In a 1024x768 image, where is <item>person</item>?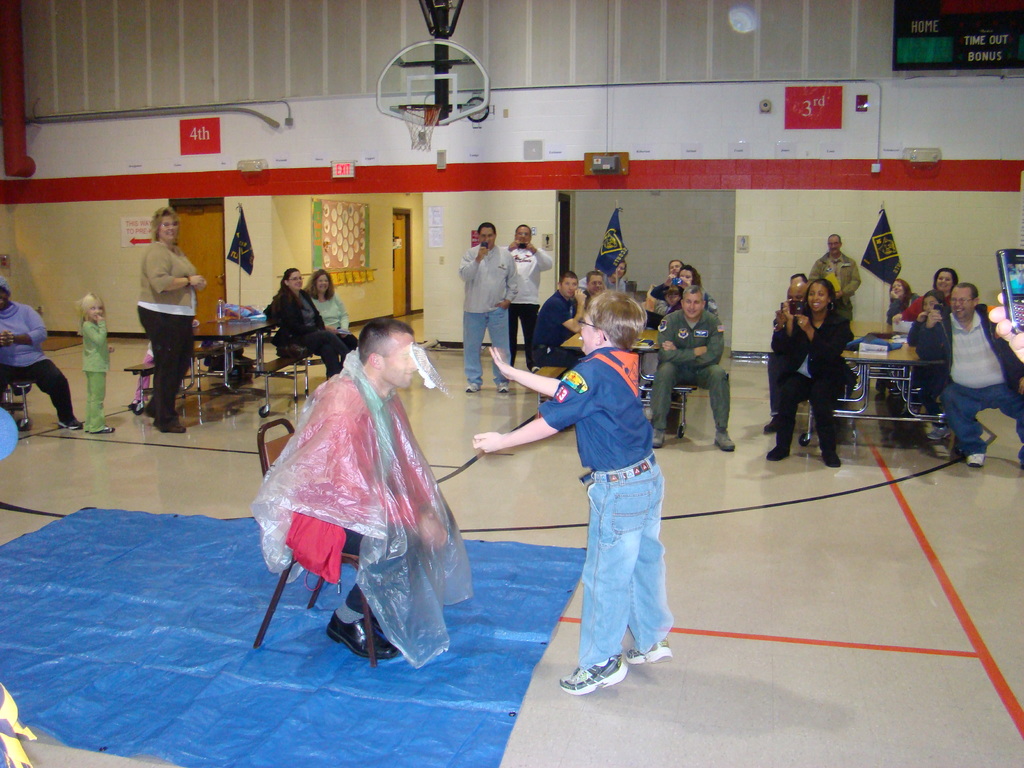
[x1=906, y1=286, x2=948, y2=426].
